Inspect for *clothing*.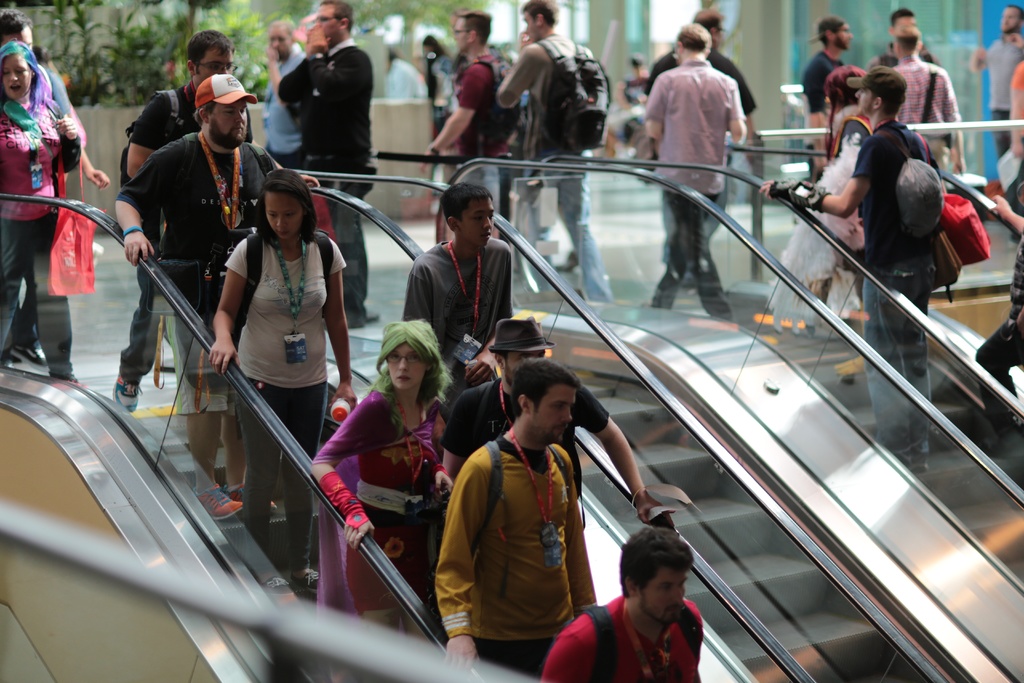
Inspection: (456,54,518,220).
